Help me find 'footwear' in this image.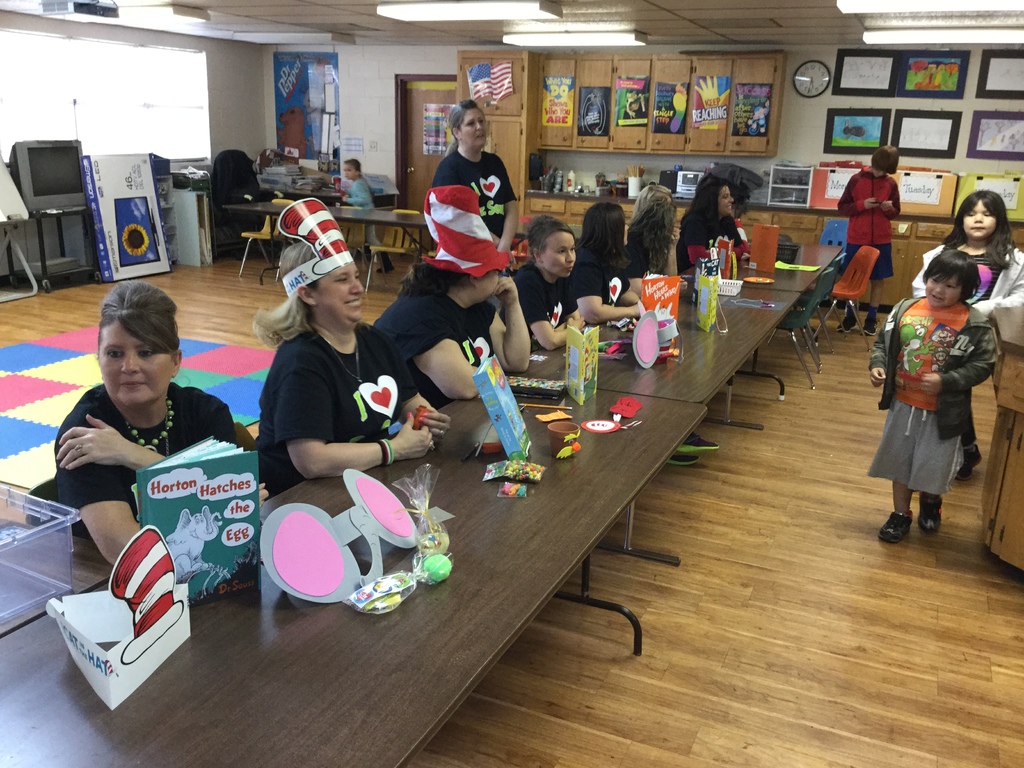
Found it: 911:492:940:536.
